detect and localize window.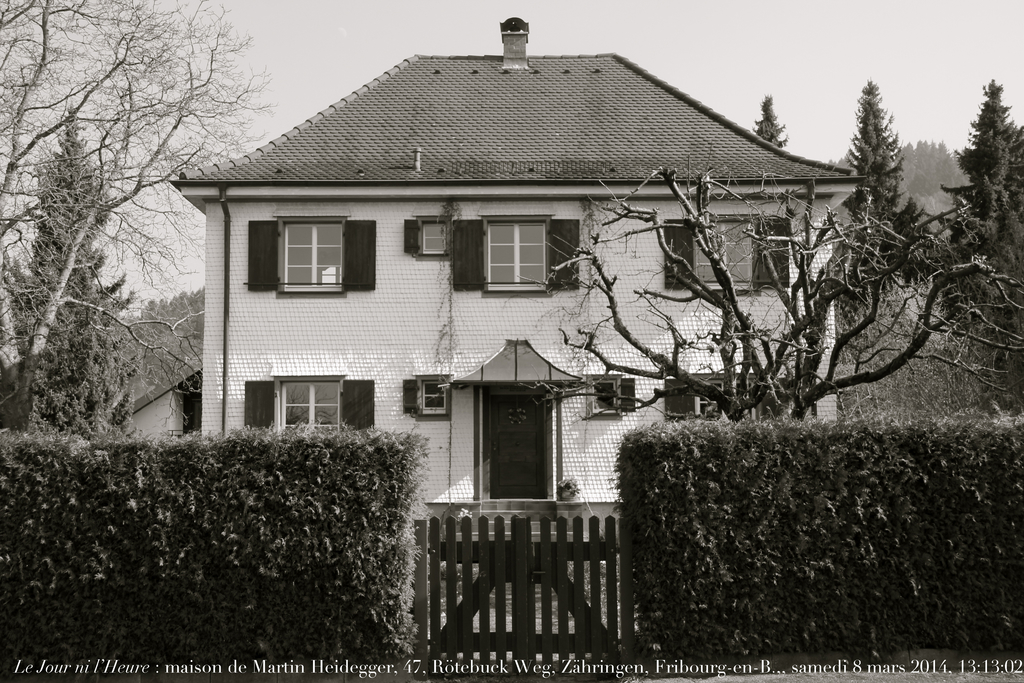
Localized at x1=486, y1=223, x2=543, y2=284.
